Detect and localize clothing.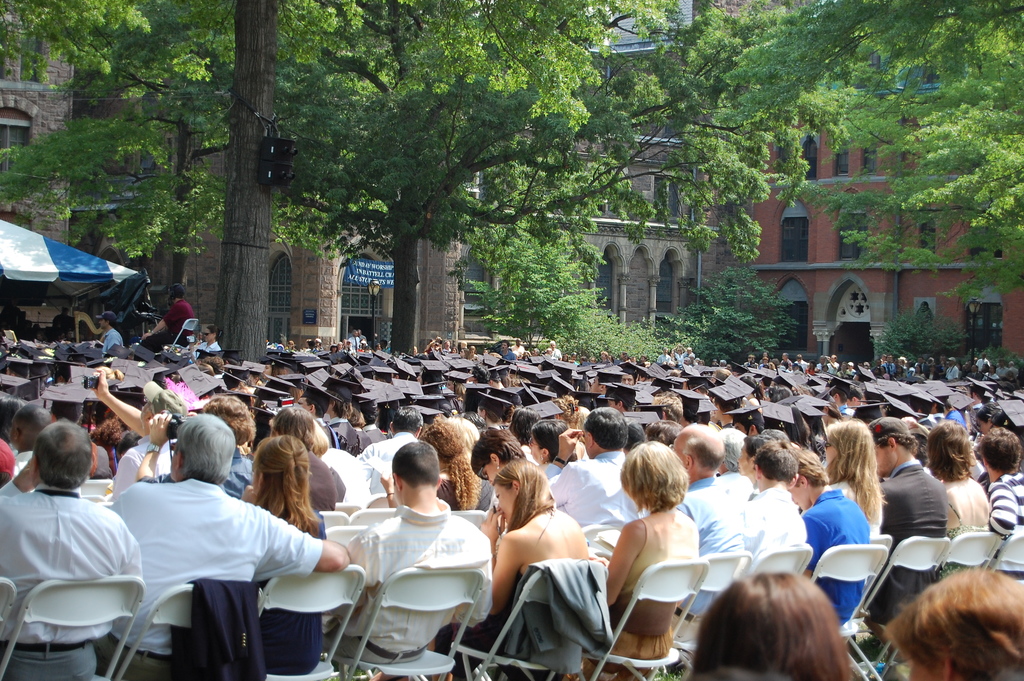
Localized at 886, 456, 956, 631.
